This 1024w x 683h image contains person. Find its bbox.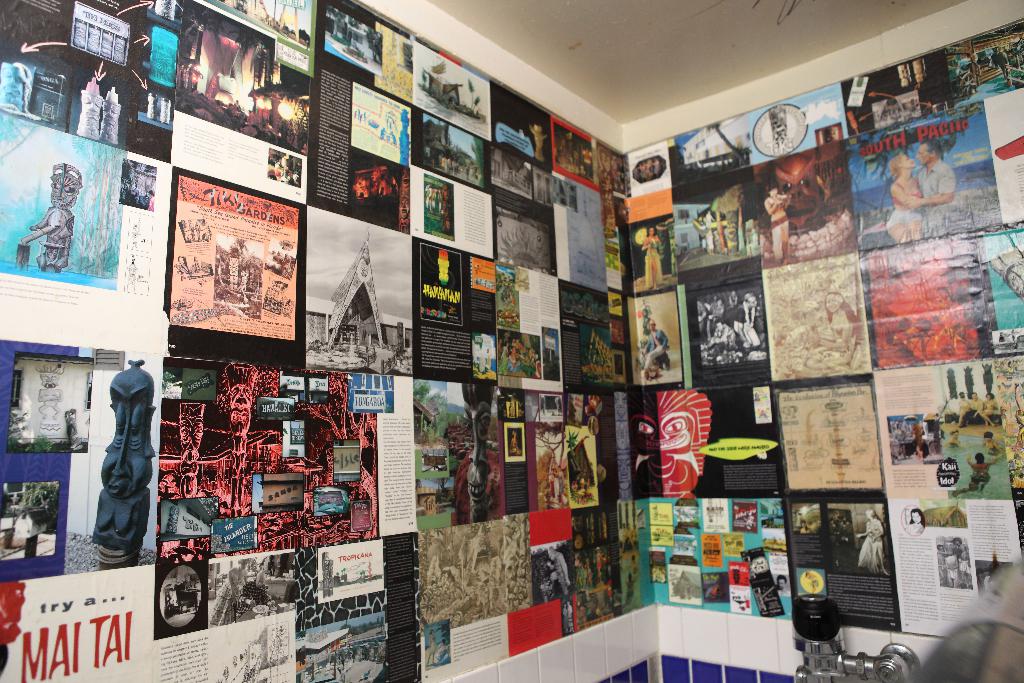
{"x1": 886, "y1": 150, "x2": 924, "y2": 245}.
